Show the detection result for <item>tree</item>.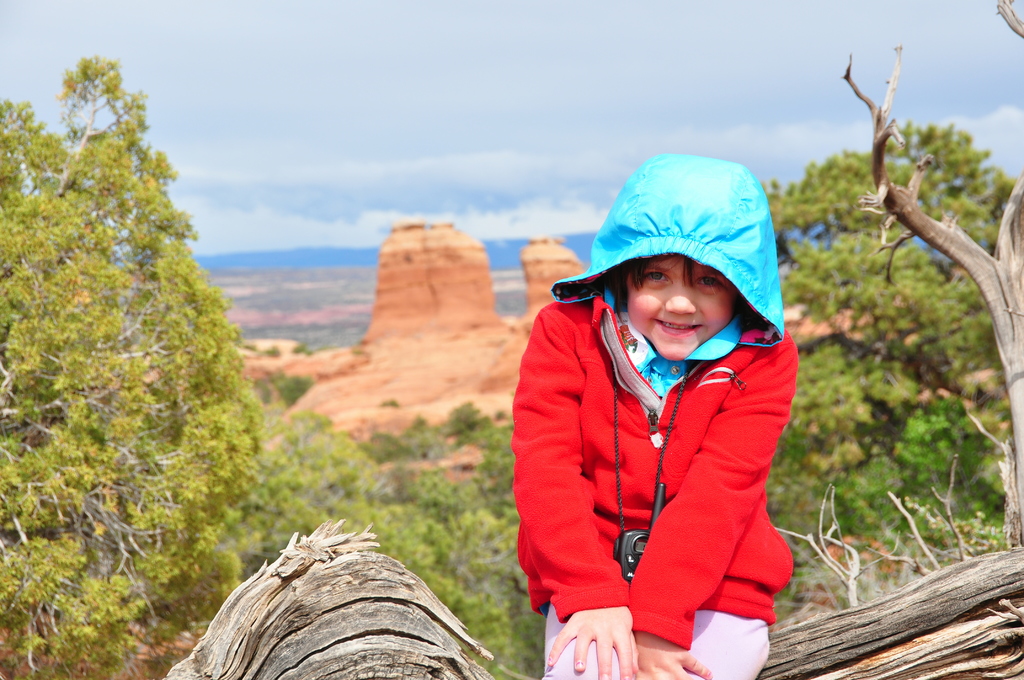
crop(12, 56, 258, 631).
